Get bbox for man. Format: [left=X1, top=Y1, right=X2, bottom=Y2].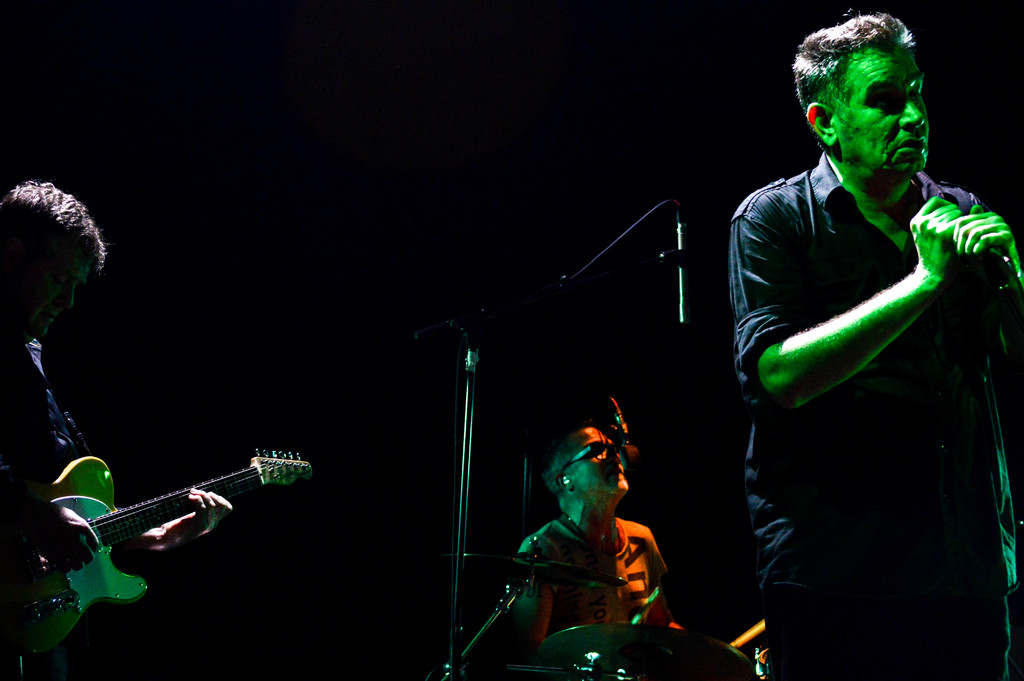
[left=729, top=6, right=1023, bottom=680].
